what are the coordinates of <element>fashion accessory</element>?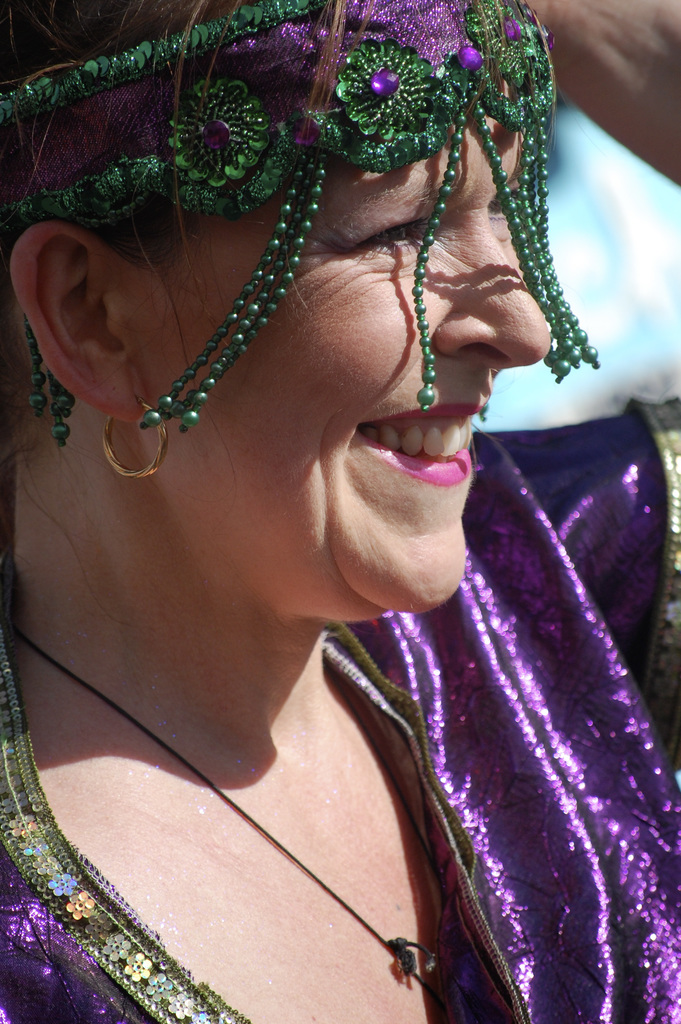
{"x1": 92, "y1": 401, "x2": 185, "y2": 487}.
